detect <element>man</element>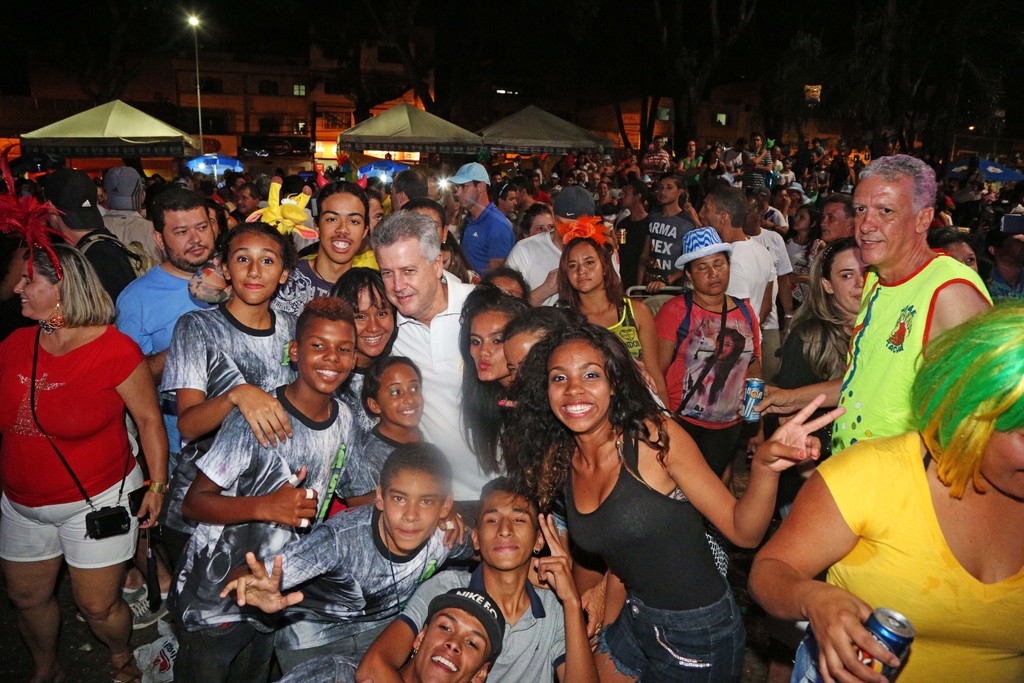
pyautogui.locateOnScreen(588, 174, 605, 200)
